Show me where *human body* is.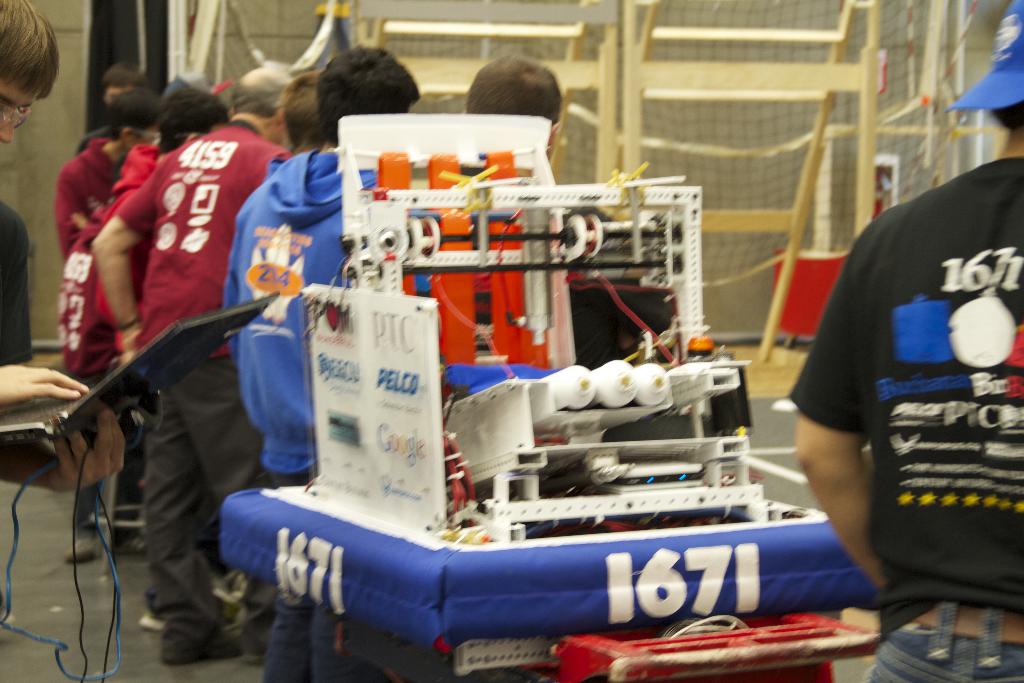
*human body* is at l=61, t=138, r=120, b=259.
